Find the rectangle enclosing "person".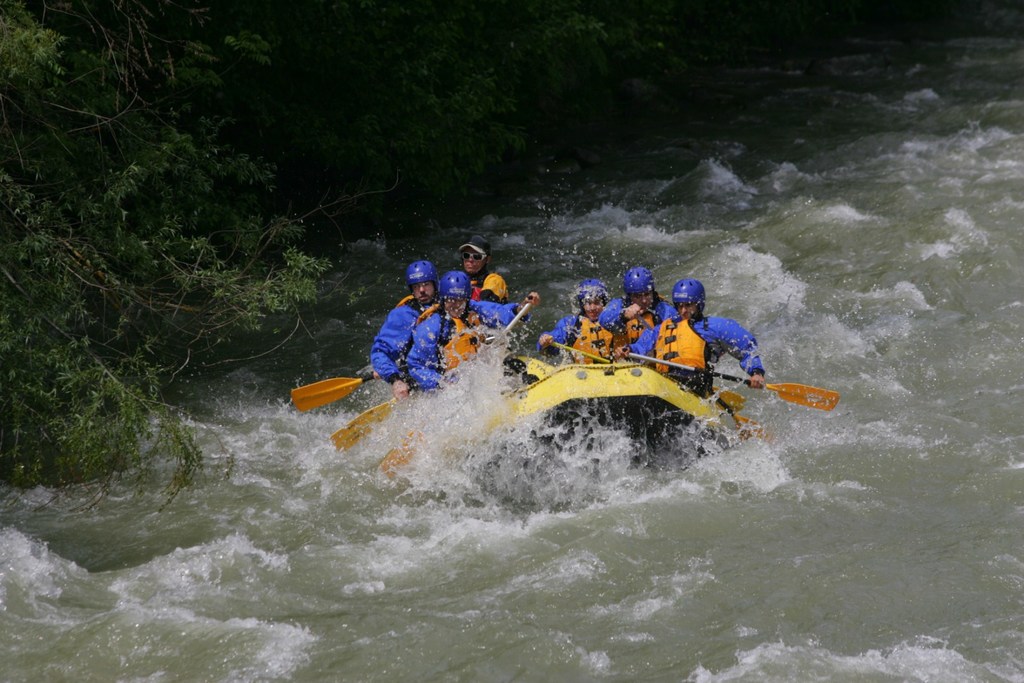
box(605, 277, 765, 409).
